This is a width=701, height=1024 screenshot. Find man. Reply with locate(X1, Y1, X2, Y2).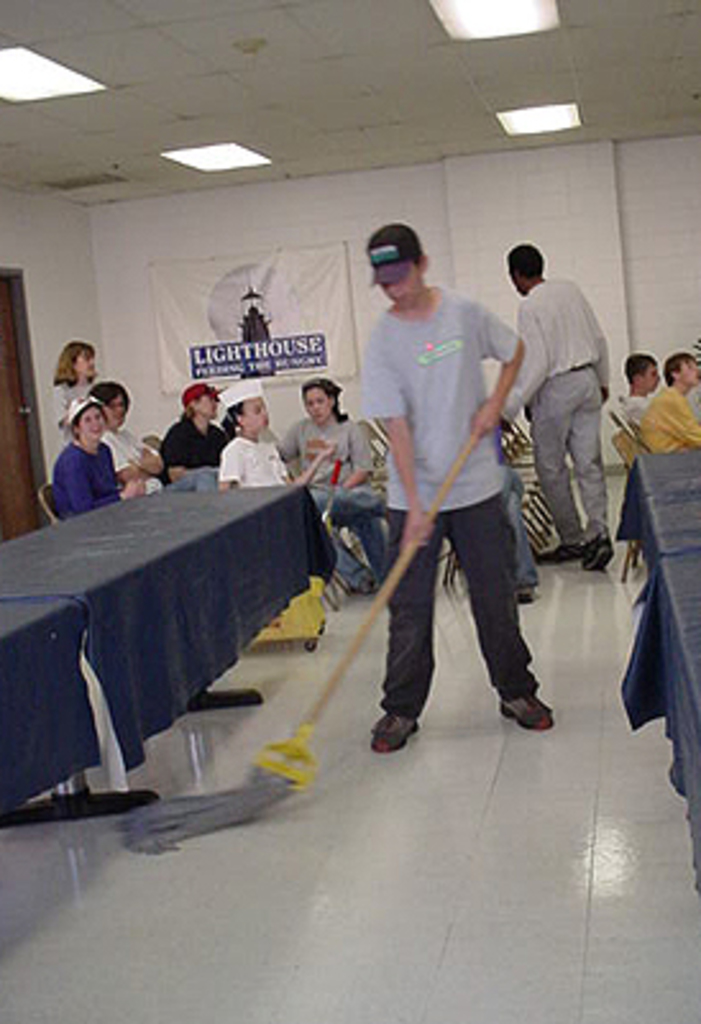
locate(333, 230, 563, 750).
